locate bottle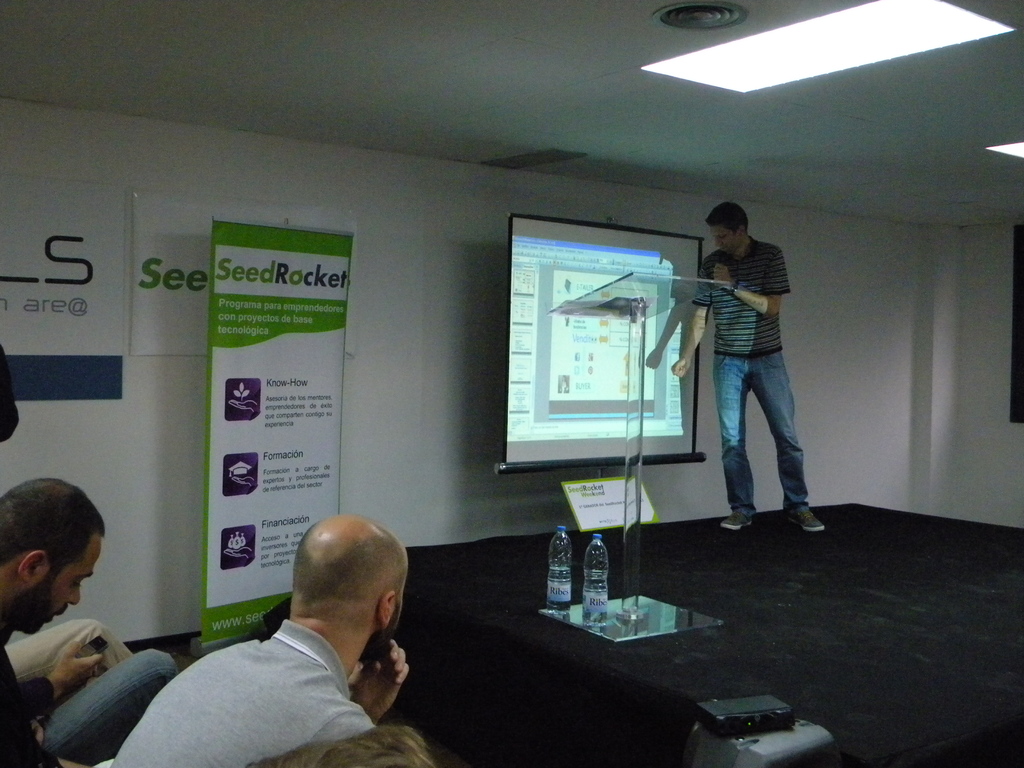
x1=575, y1=531, x2=614, y2=626
